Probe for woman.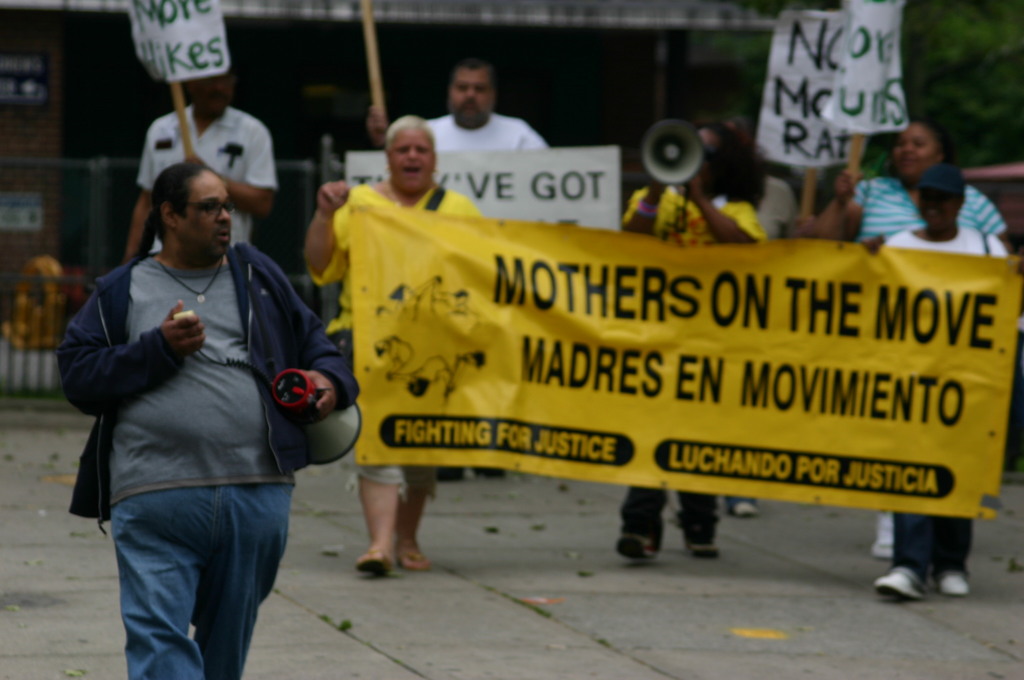
Probe result: {"x1": 616, "y1": 115, "x2": 767, "y2": 560}.
